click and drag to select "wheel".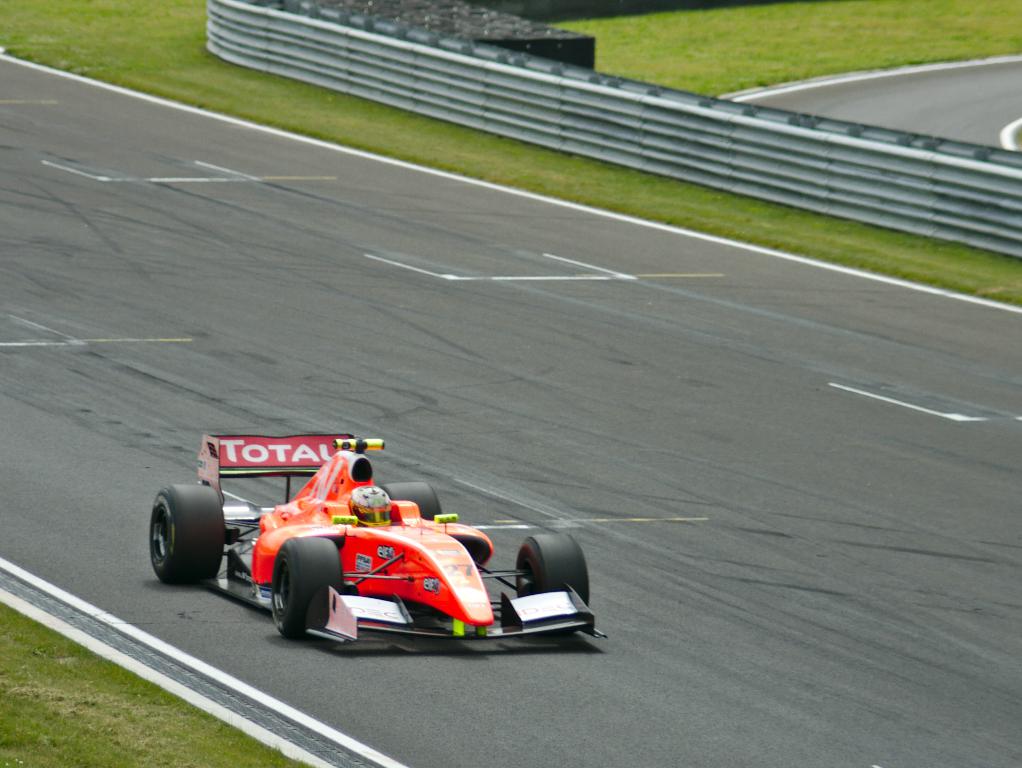
Selection: {"left": 513, "top": 524, "right": 588, "bottom": 612}.
